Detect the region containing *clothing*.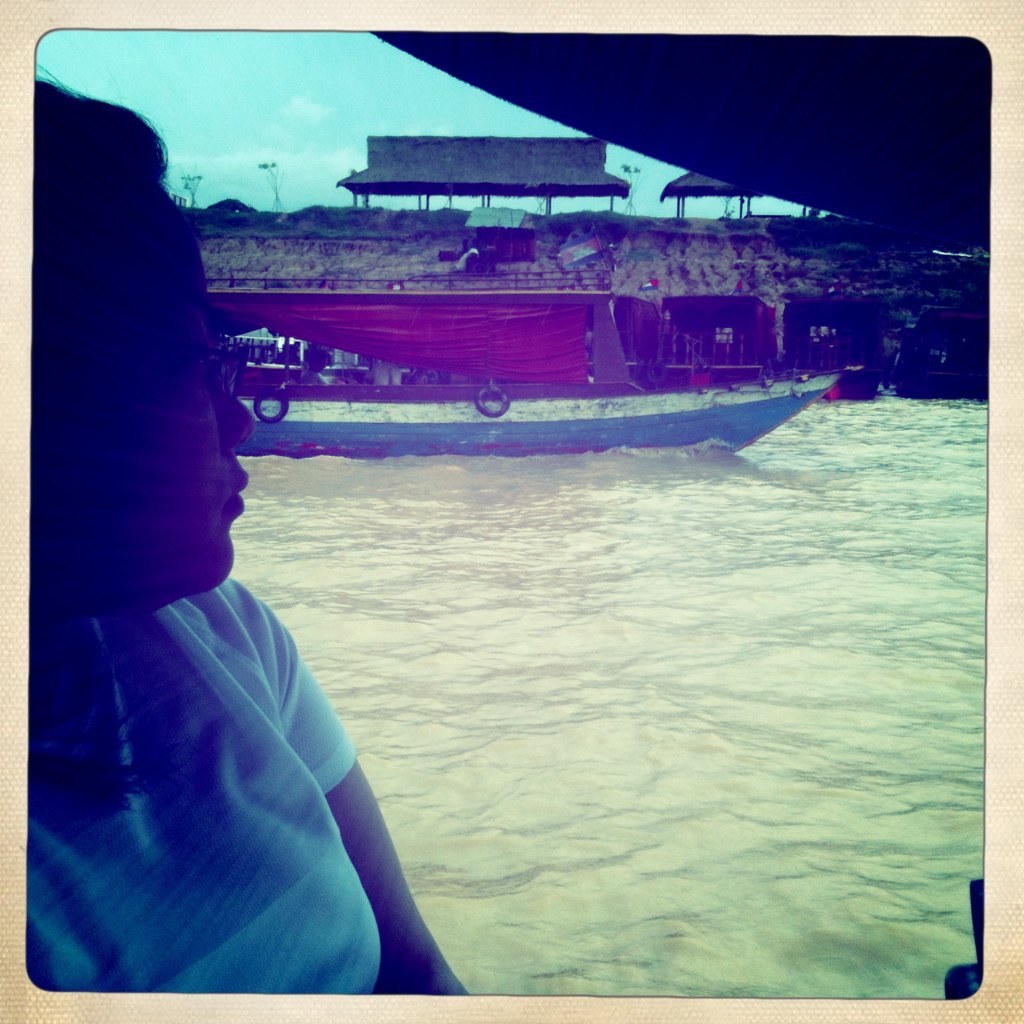
left=31, top=572, right=362, bottom=992.
